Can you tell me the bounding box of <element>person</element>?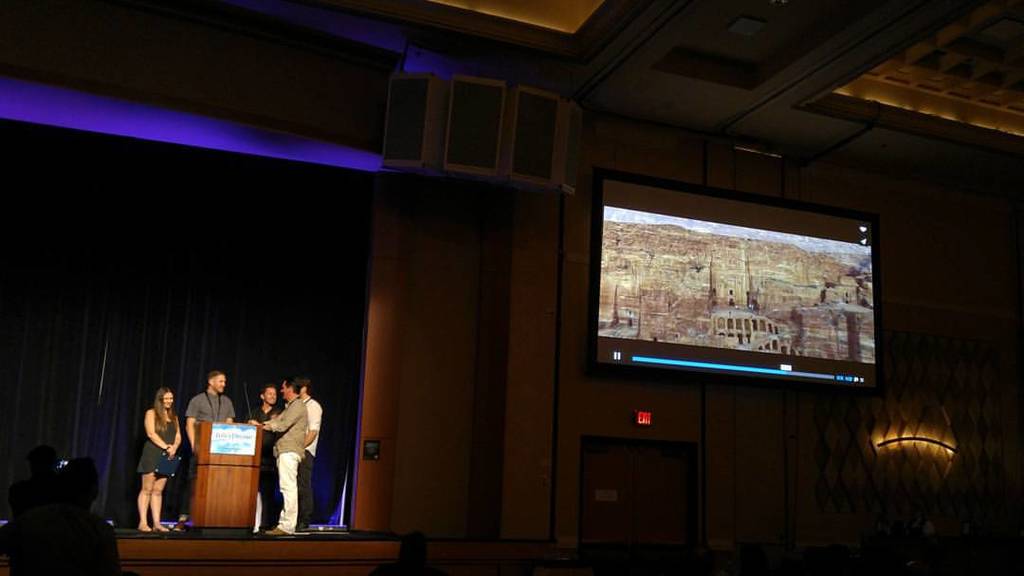
x1=125 y1=374 x2=186 y2=534.
